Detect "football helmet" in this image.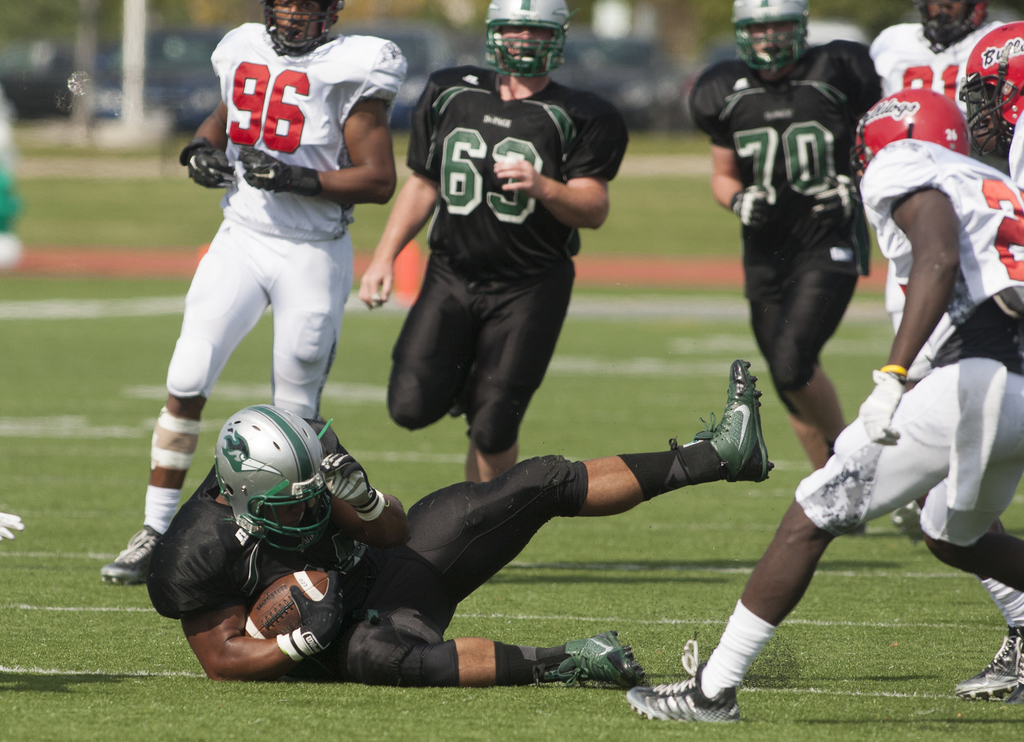
Detection: crop(851, 88, 973, 180).
